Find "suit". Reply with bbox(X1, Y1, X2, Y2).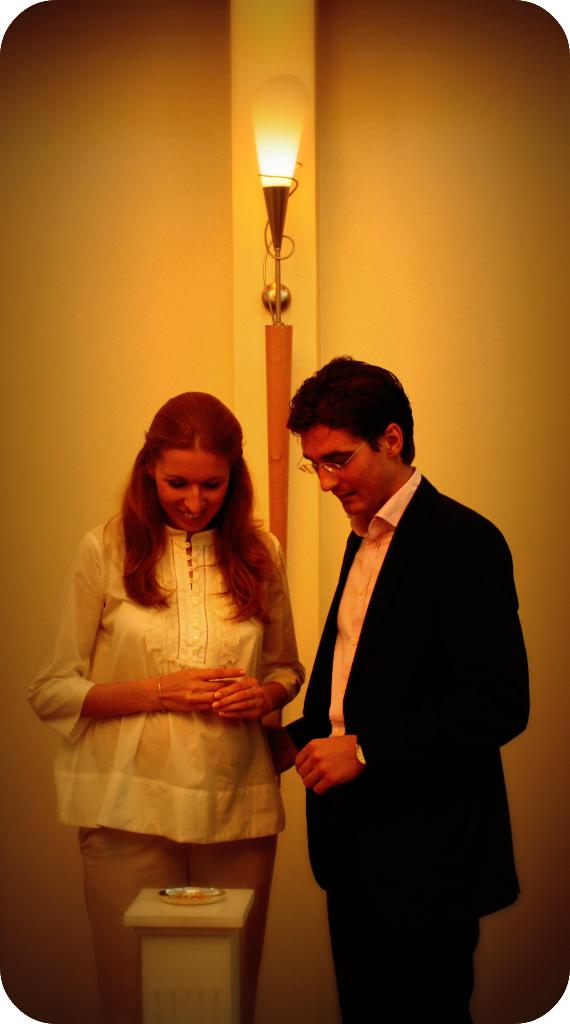
bbox(271, 383, 500, 932).
